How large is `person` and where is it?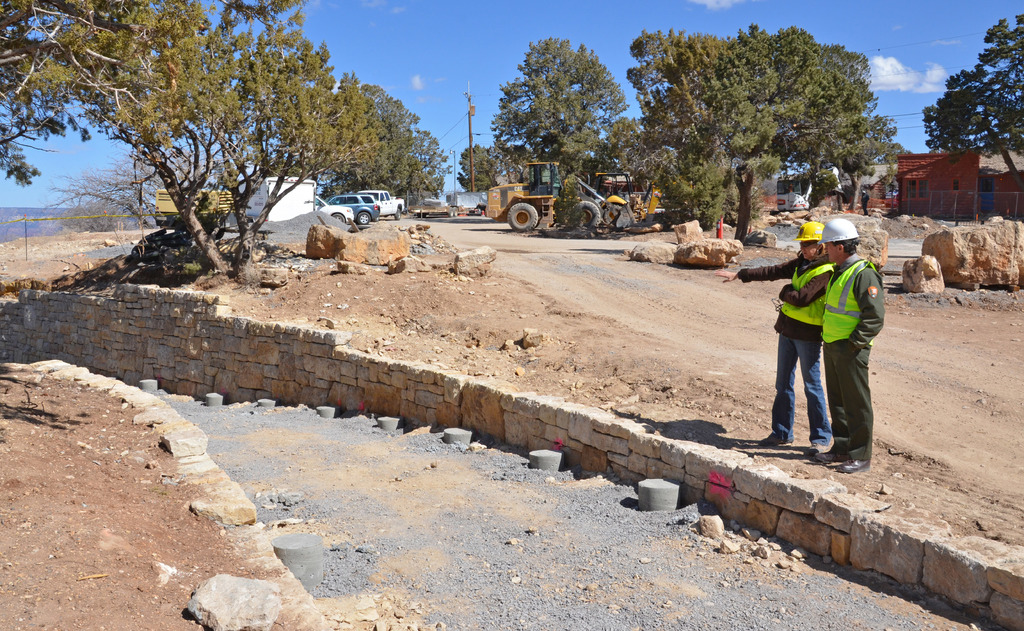
Bounding box: select_region(819, 236, 883, 471).
